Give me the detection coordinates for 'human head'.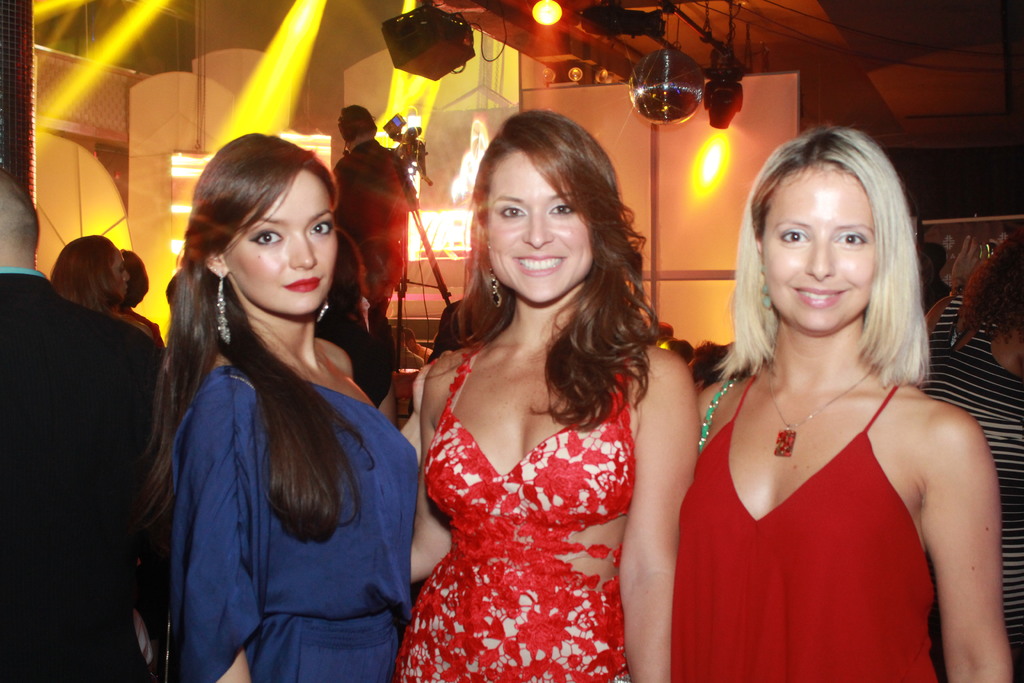
detection(126, 247, 147, 306).
